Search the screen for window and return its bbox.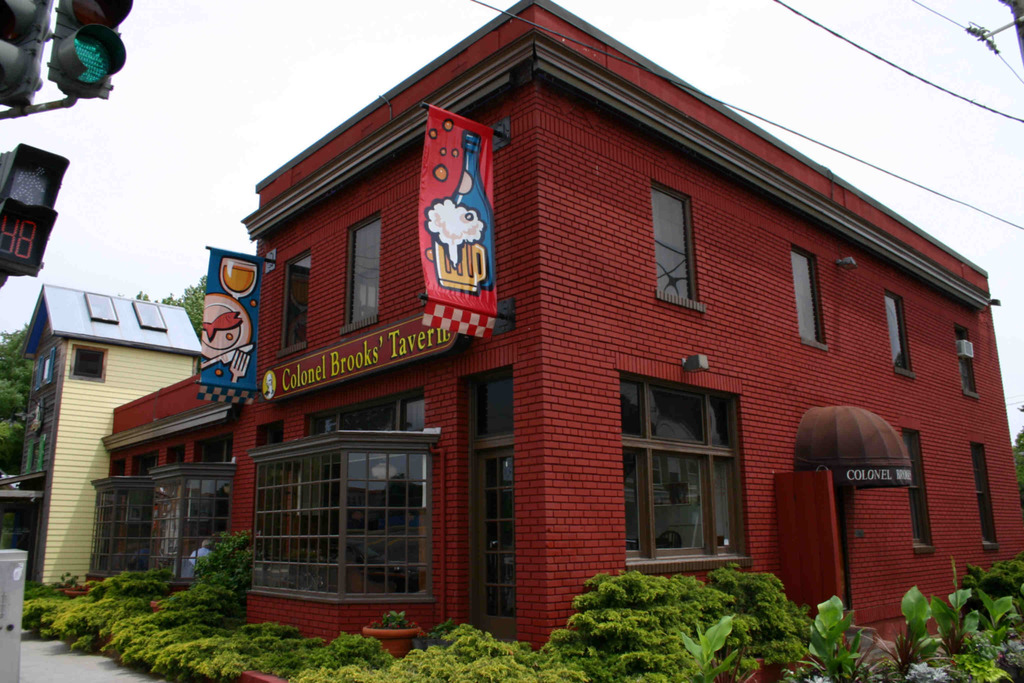
Found: x1=902 y1=432 x2=936 y2=557.
